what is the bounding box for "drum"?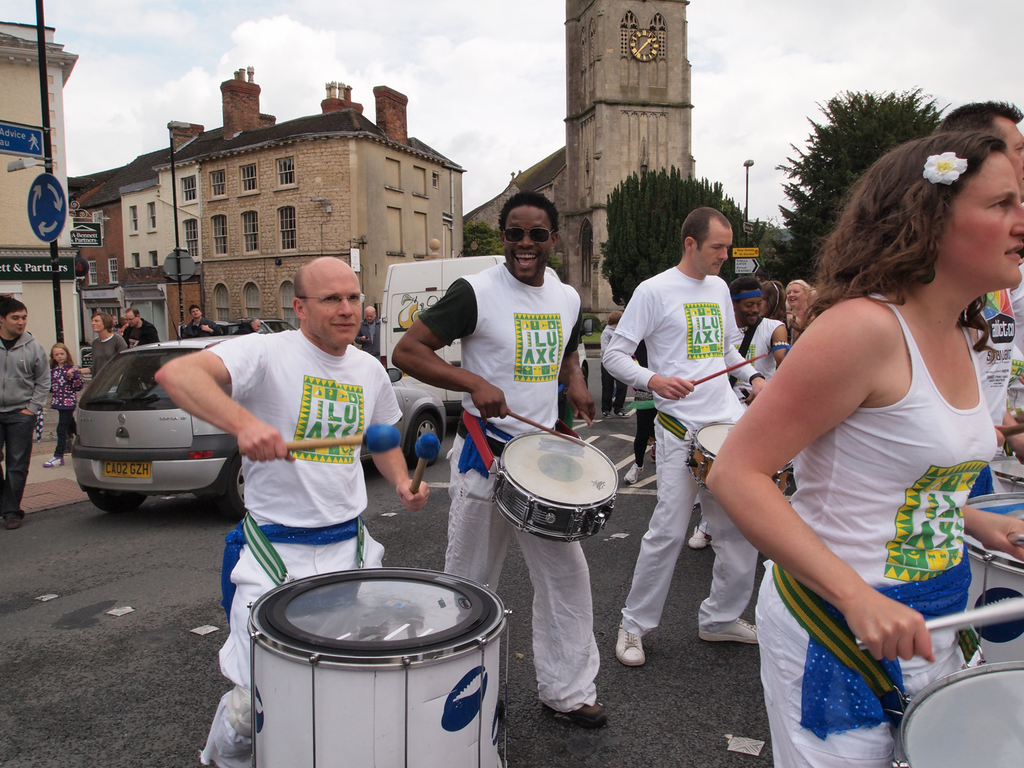
bbox(491, 432, 621, 543).
